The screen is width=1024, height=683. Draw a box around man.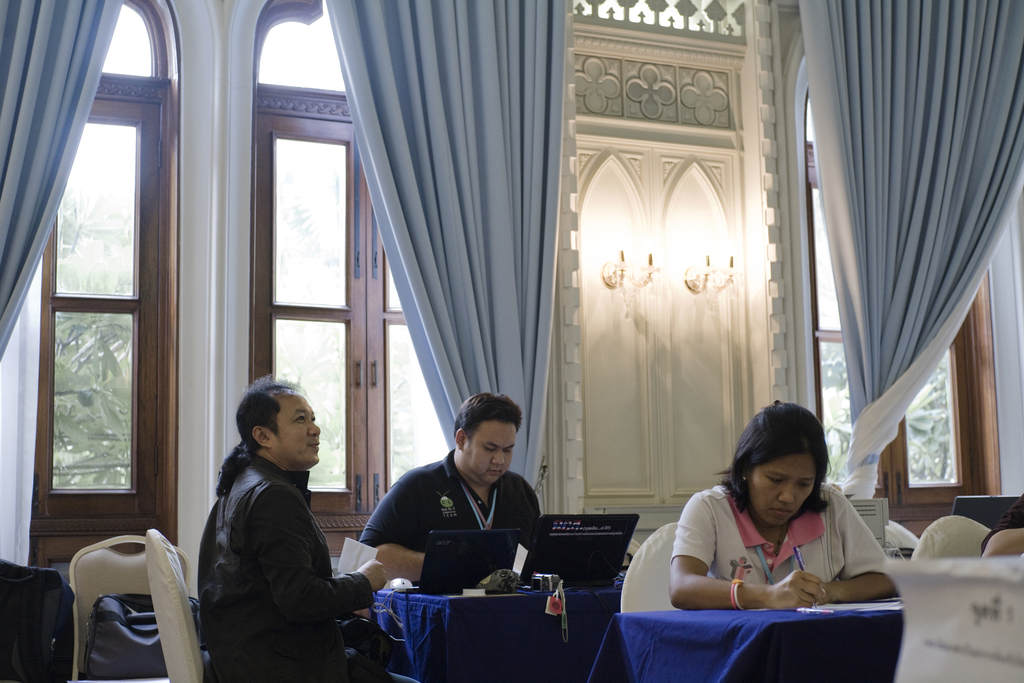
<box>359,395,538,587</box>.
